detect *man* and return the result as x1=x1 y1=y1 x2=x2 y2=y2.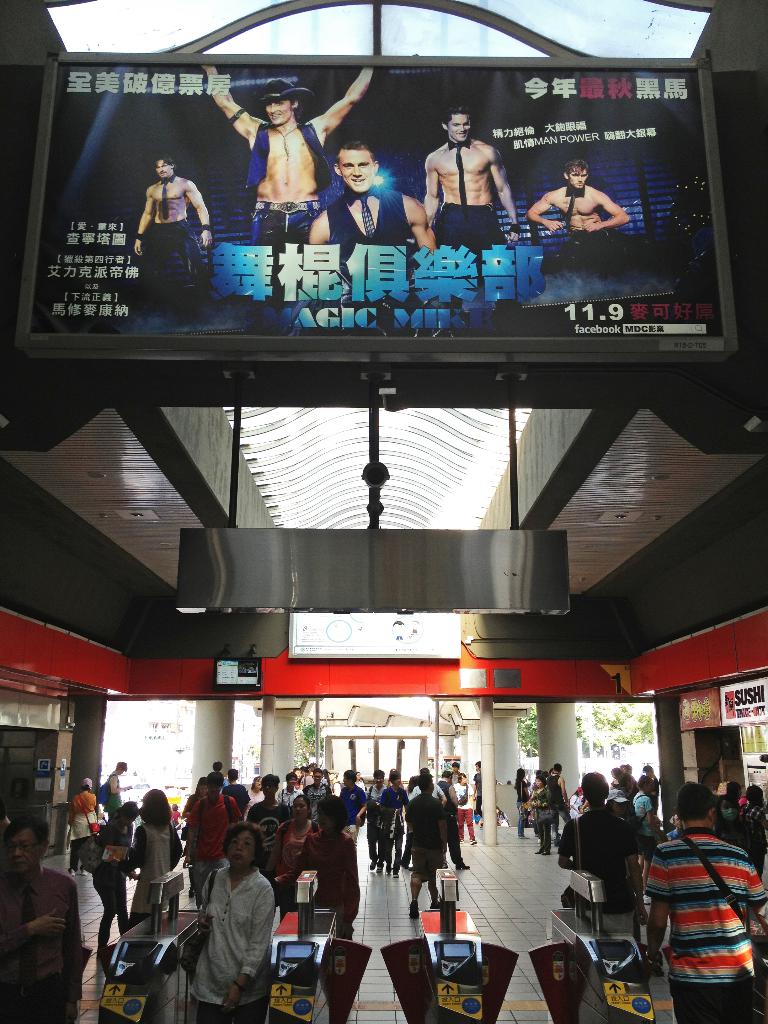
x1=620 y1=764 x2=625 y2=772.
